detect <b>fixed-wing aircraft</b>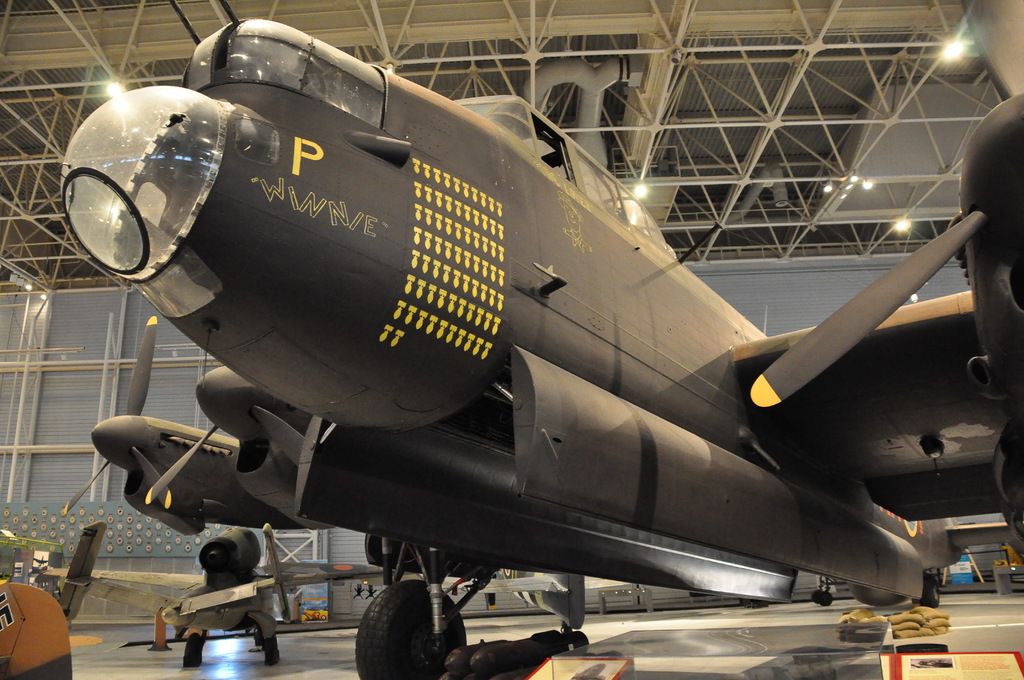
[x1=54, y1=17, x2=1021, y2=679]
